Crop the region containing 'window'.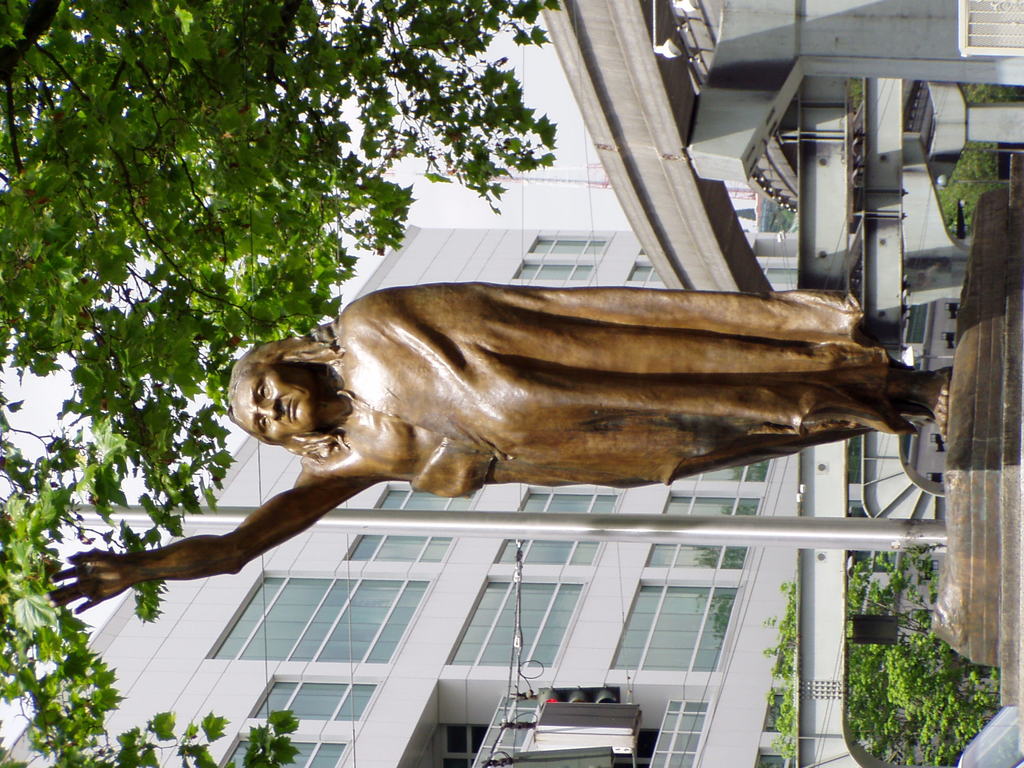
Crop region: bbox=(223, 741, 348, 767).
